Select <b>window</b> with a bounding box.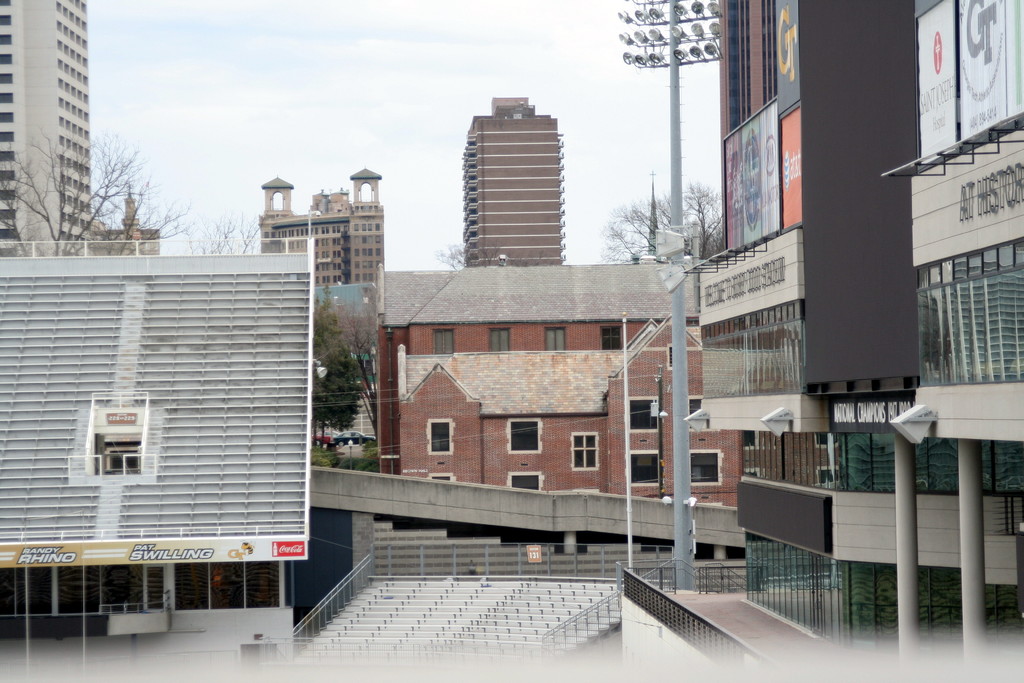
<box>687,395,700,426</box>.
